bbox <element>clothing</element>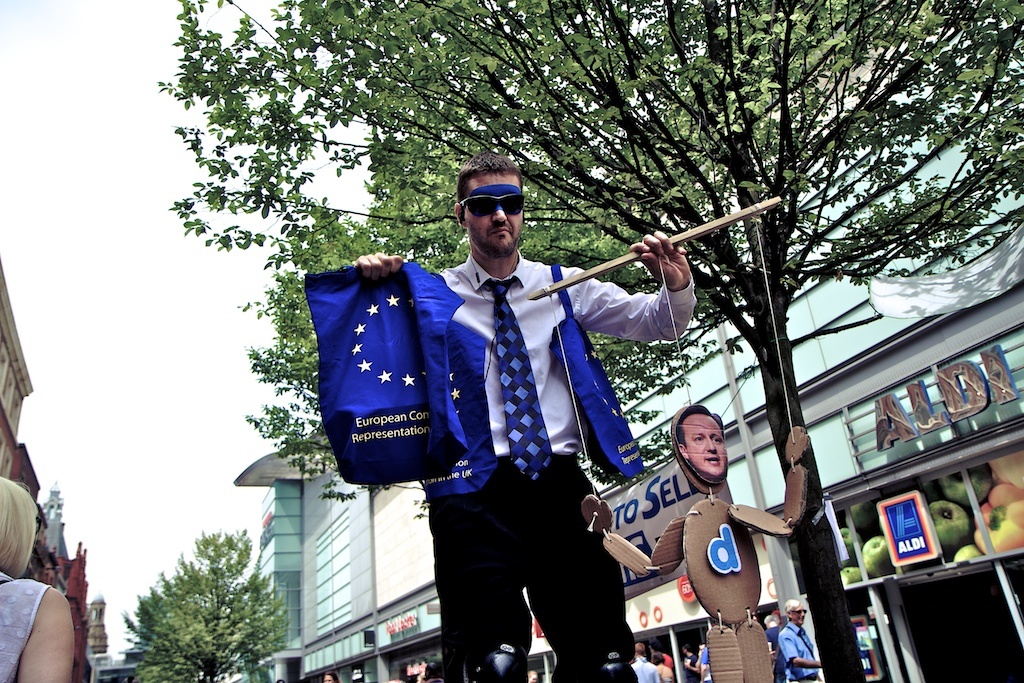
box=[341, 194, 680, 631]
